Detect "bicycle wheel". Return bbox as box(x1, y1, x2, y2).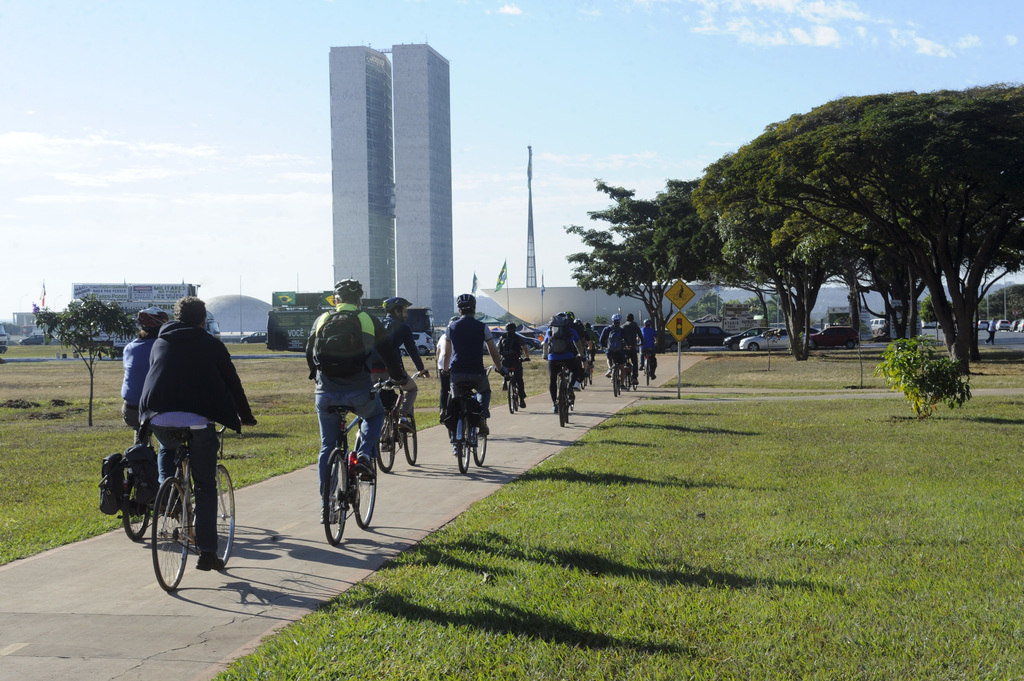
box(123, 454, 148, 540).
